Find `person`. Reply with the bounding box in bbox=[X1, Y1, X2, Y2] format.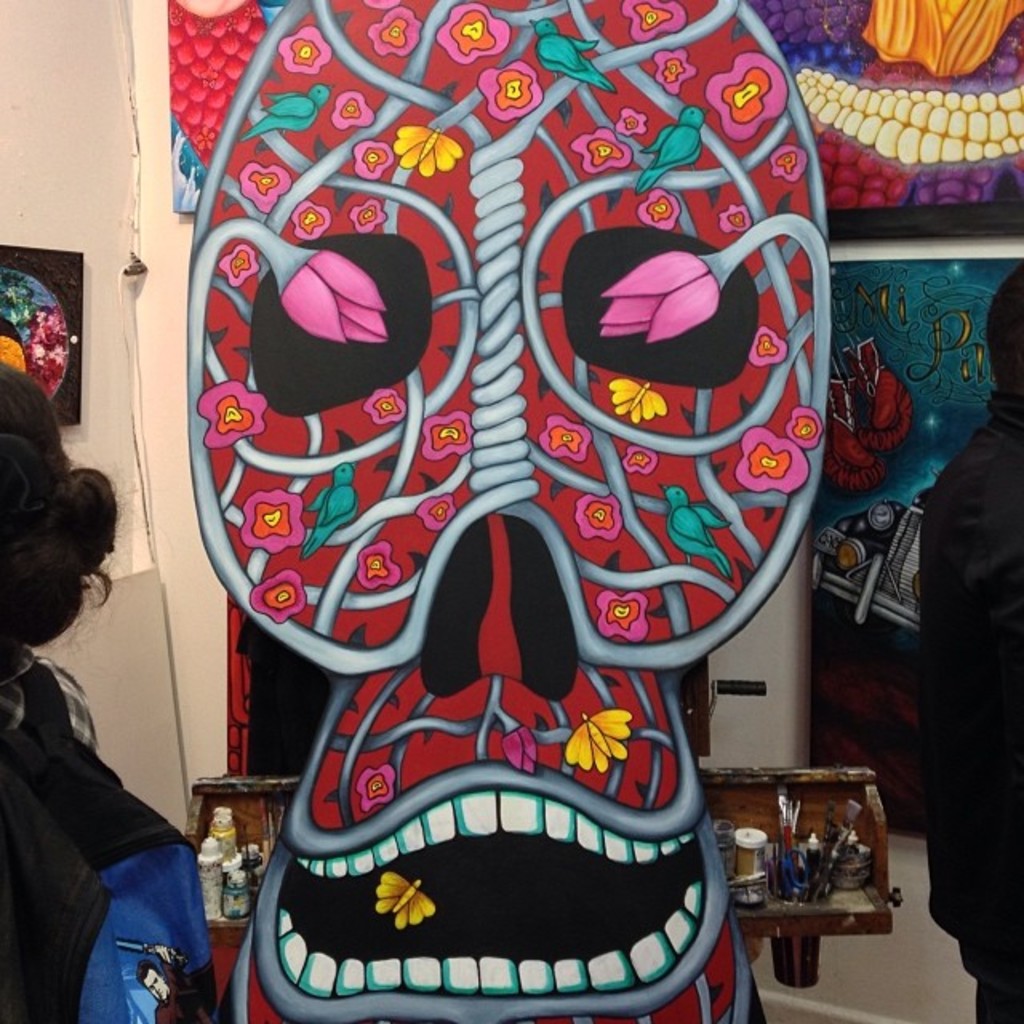
bbox=[13, 446, 229, 1023].
